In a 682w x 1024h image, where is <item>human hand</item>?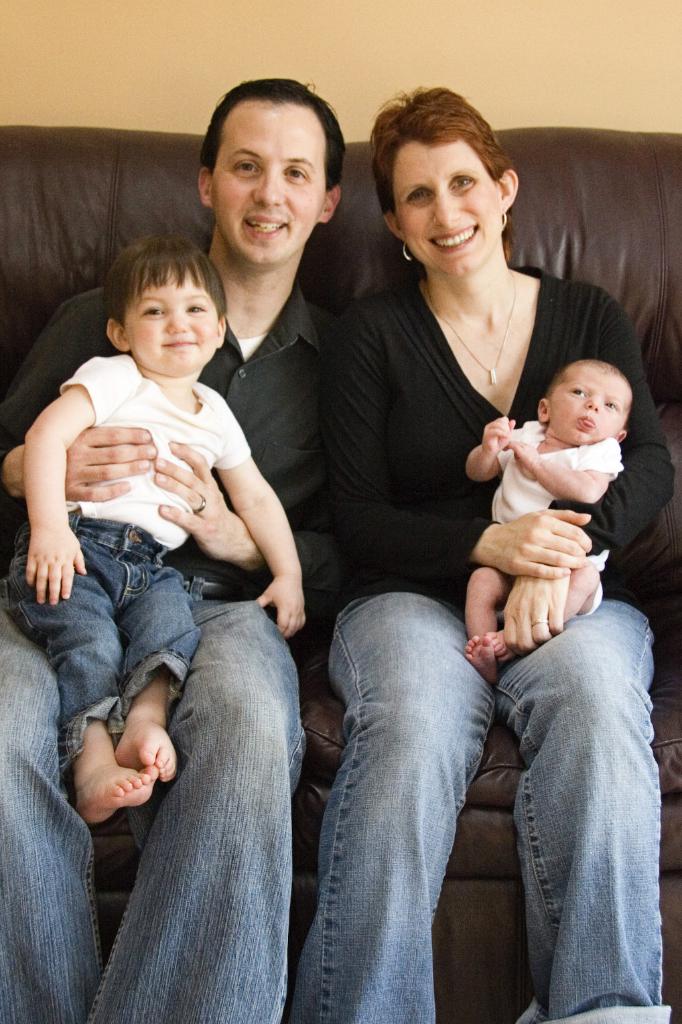
l=22, t=419, r=157, b=503.
